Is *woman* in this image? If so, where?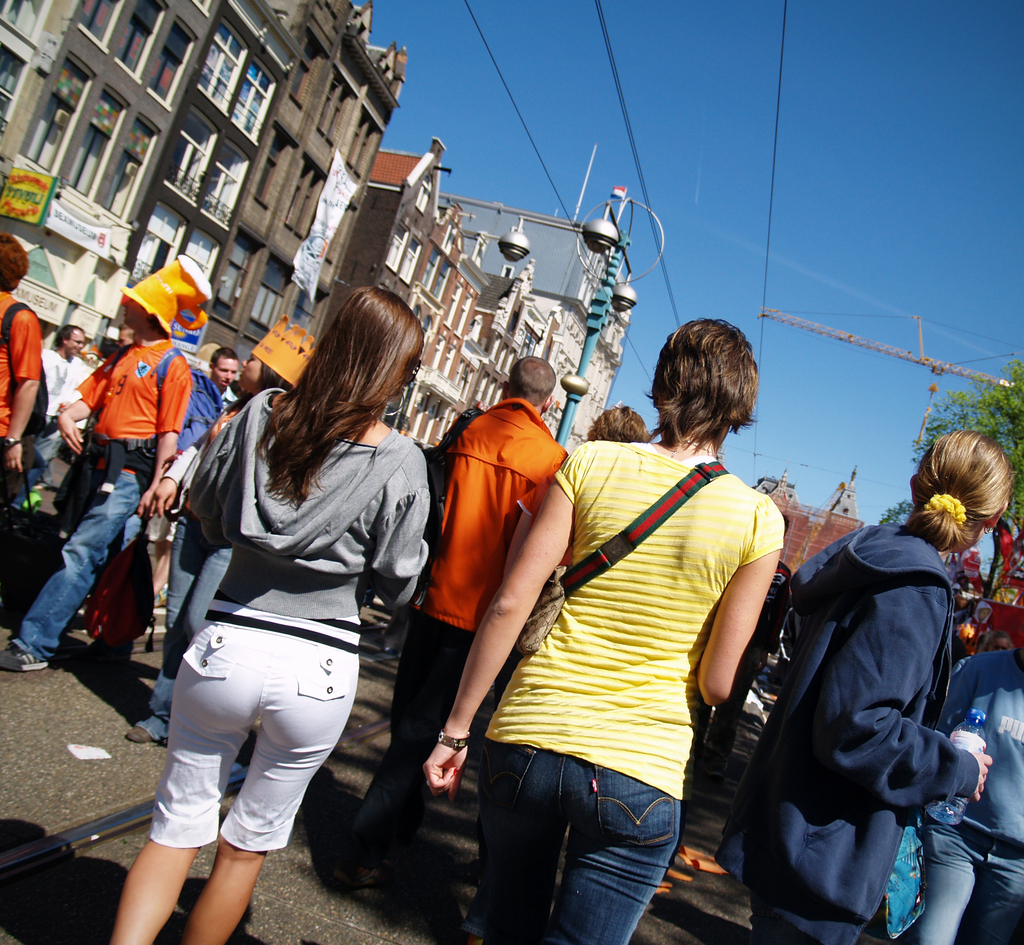
Yes, at crop(115, 314, 324, 793).
